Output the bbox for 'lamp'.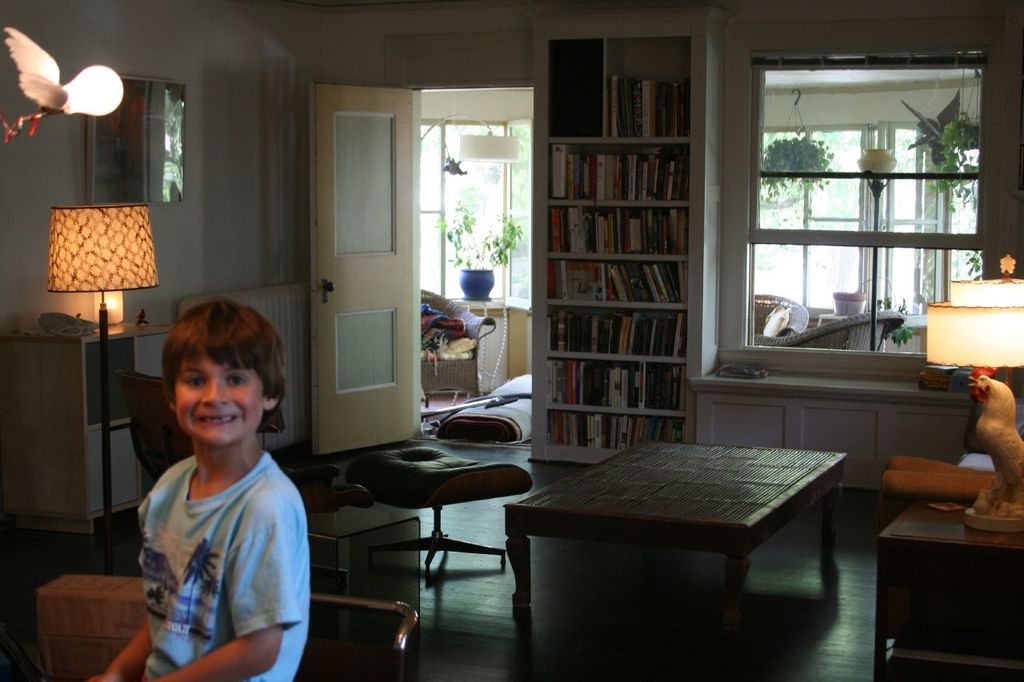
bbox(947, 256, 1023, 306).
